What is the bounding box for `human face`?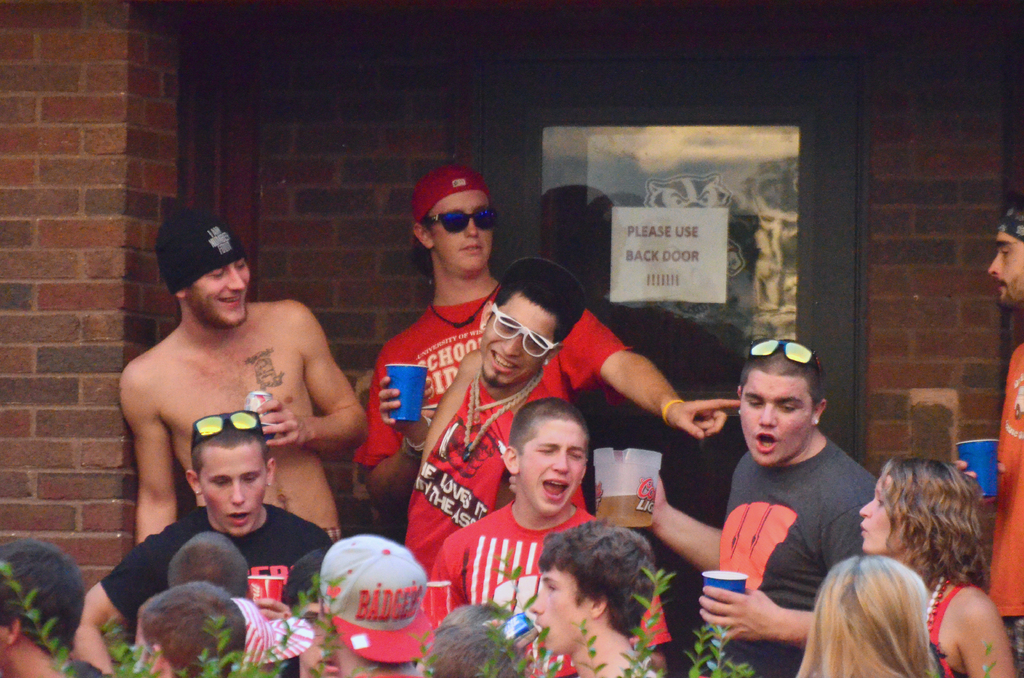
[987,231,1023,307].
